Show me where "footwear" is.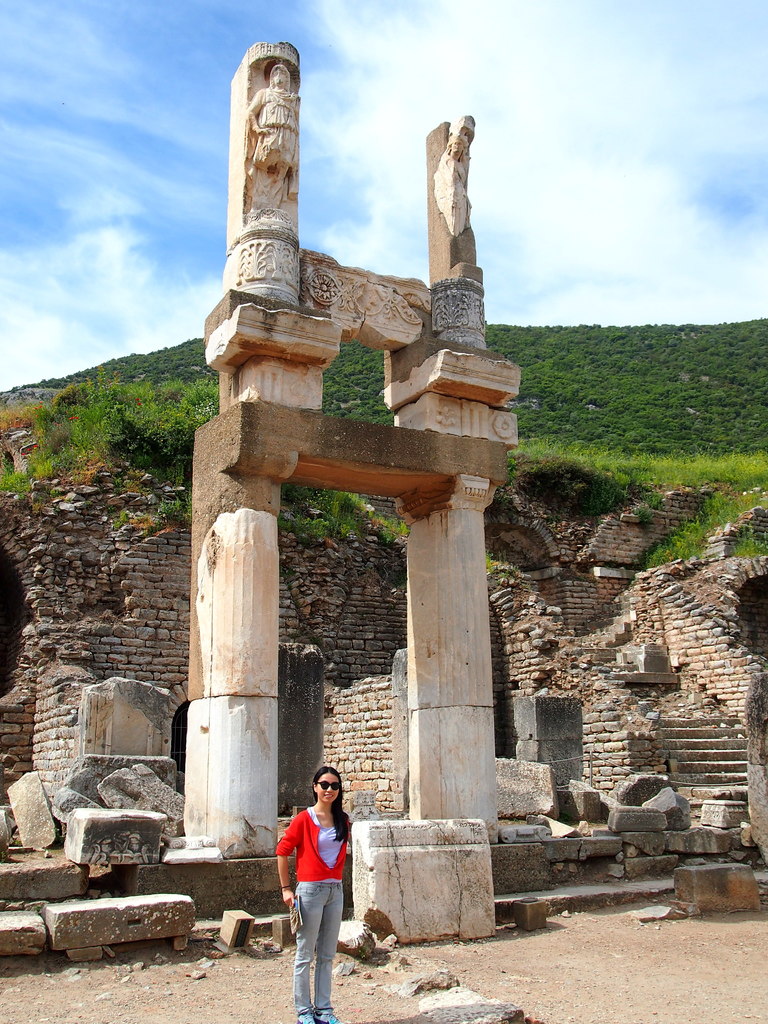
"footwear" is at [314,1004,339,1021].
